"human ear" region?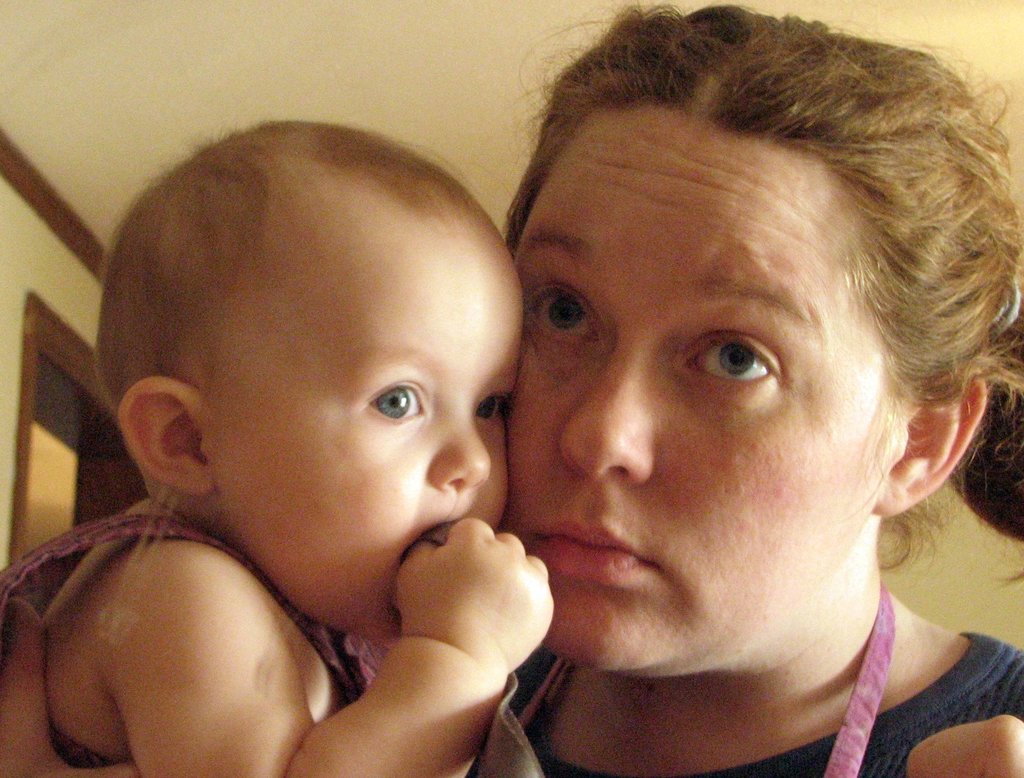
(877,366,986,514)
